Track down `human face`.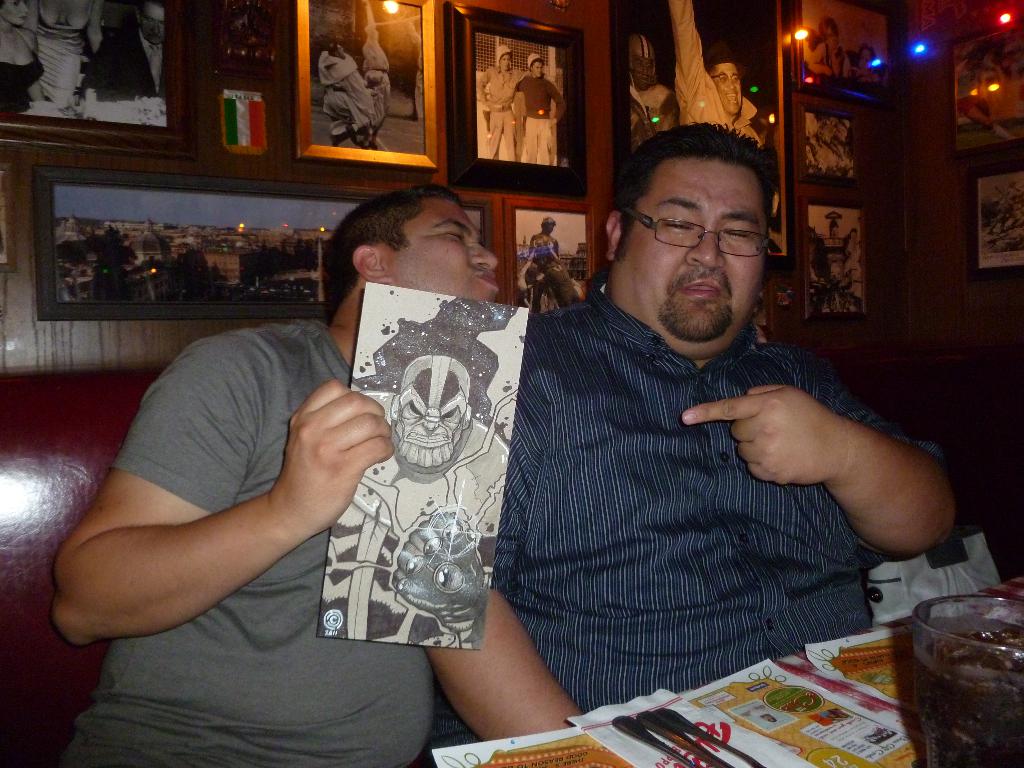
Tracked to 390 196 495 300.
